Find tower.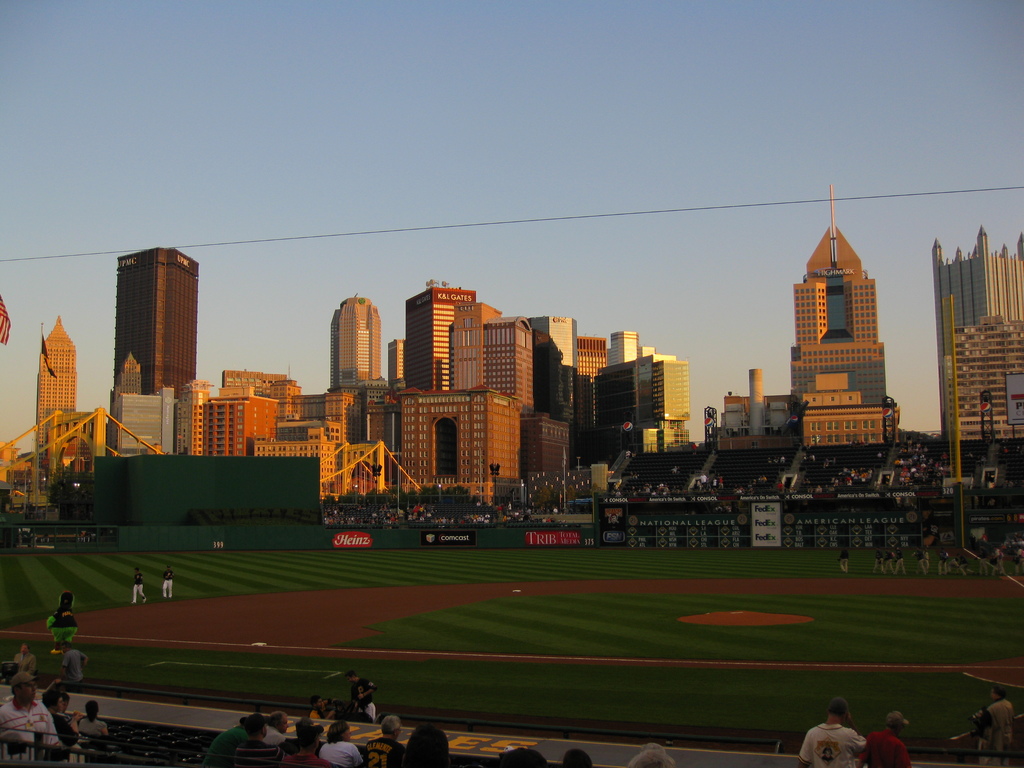
box=[86, 222, 207, 408].
